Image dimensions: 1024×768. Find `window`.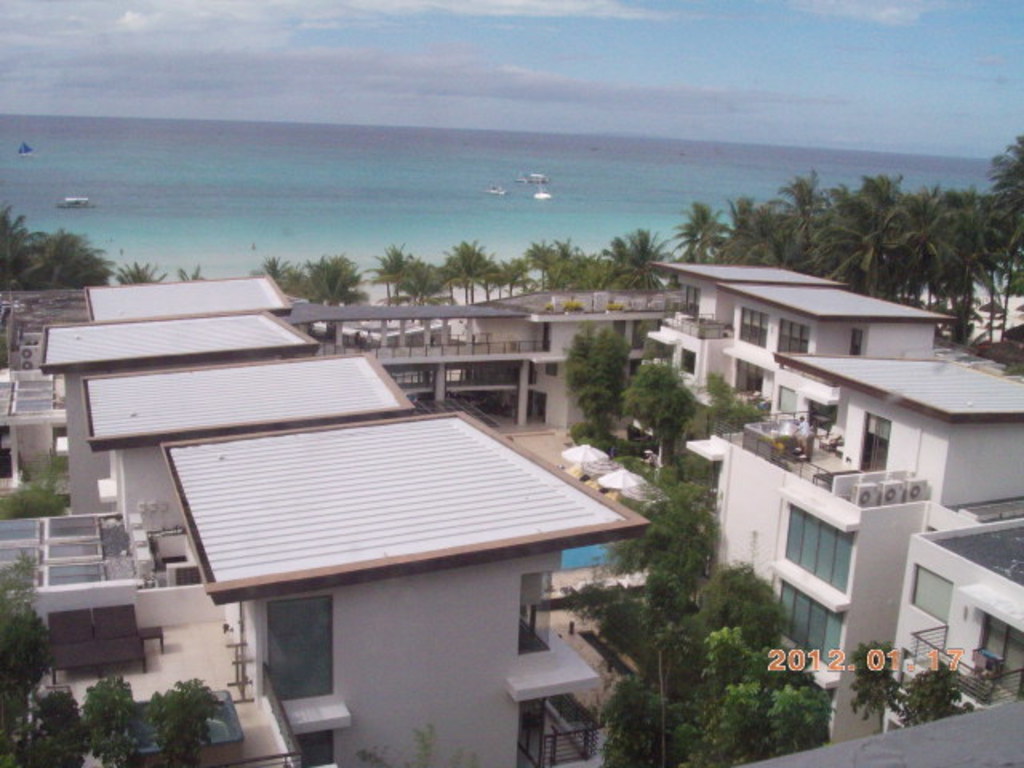
detection(787, 490, 862, 616).
